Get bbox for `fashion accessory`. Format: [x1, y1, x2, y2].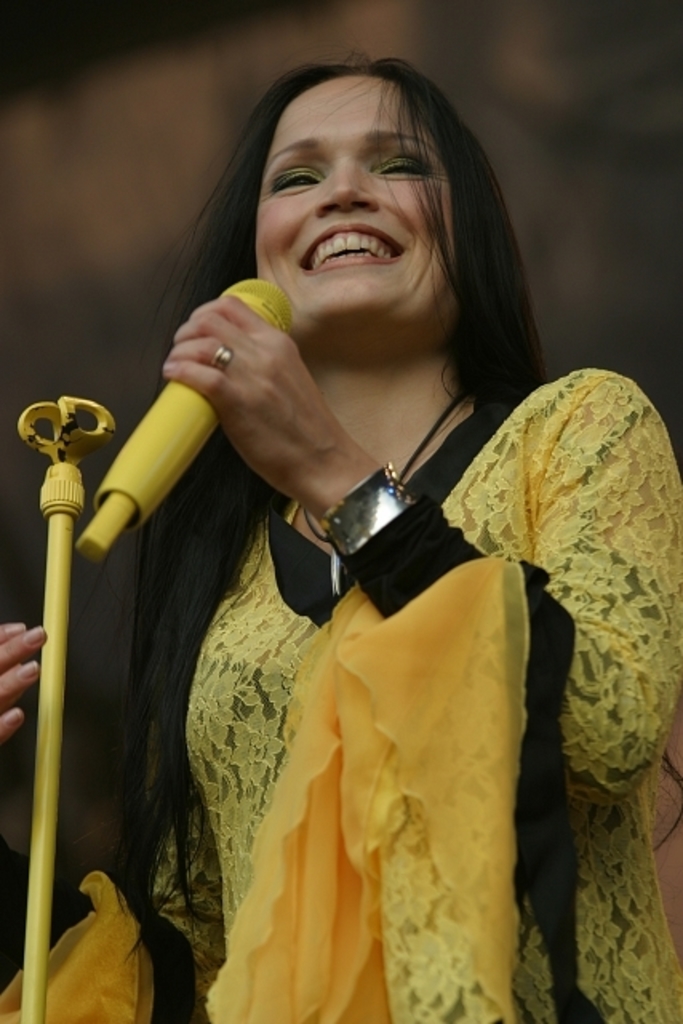
[301, 387, 467, 595].
